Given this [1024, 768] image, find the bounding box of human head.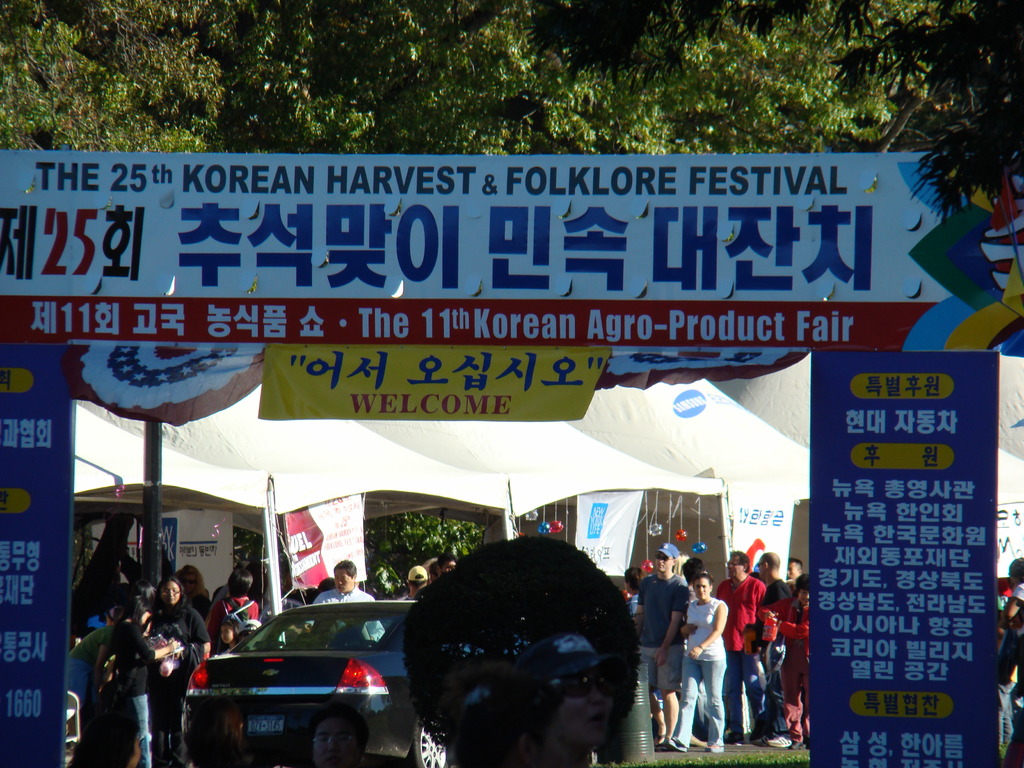
319 576 336 592.
